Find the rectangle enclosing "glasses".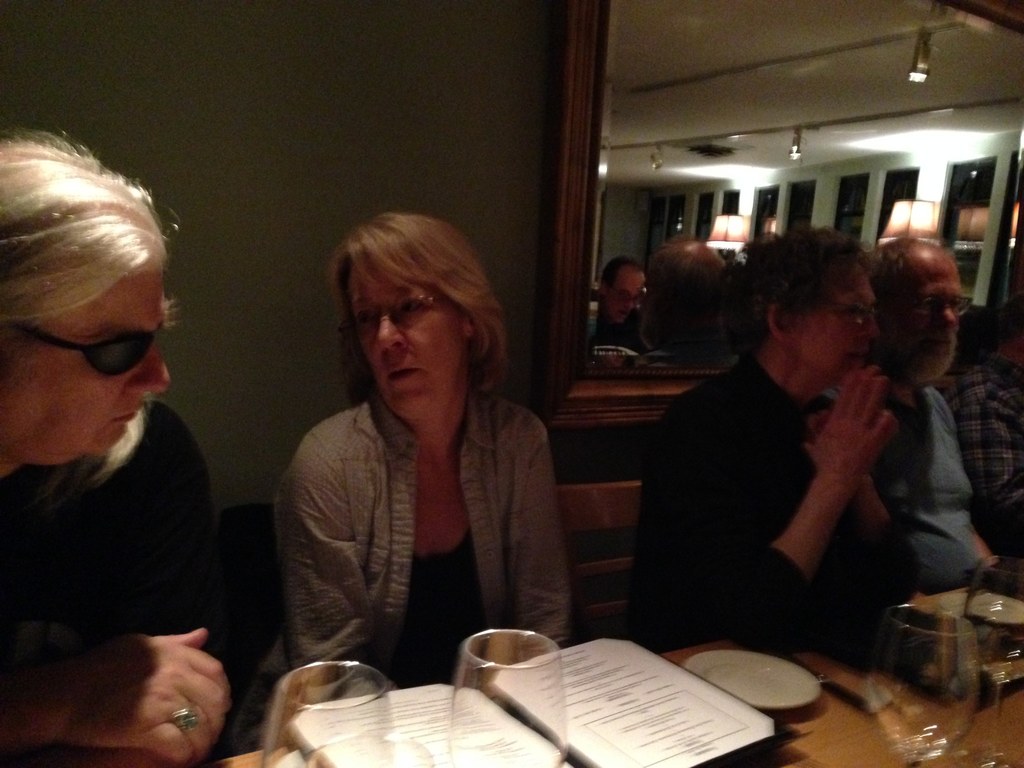
bbox=[894, 294, 977, 318].
